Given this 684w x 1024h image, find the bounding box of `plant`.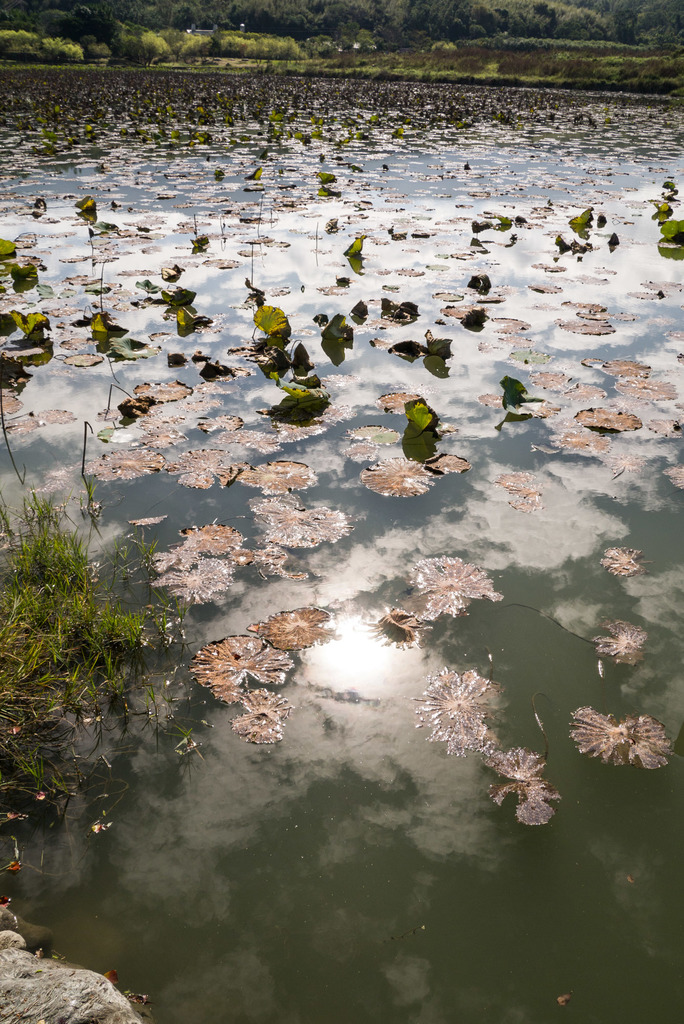
134:273:158:301.
